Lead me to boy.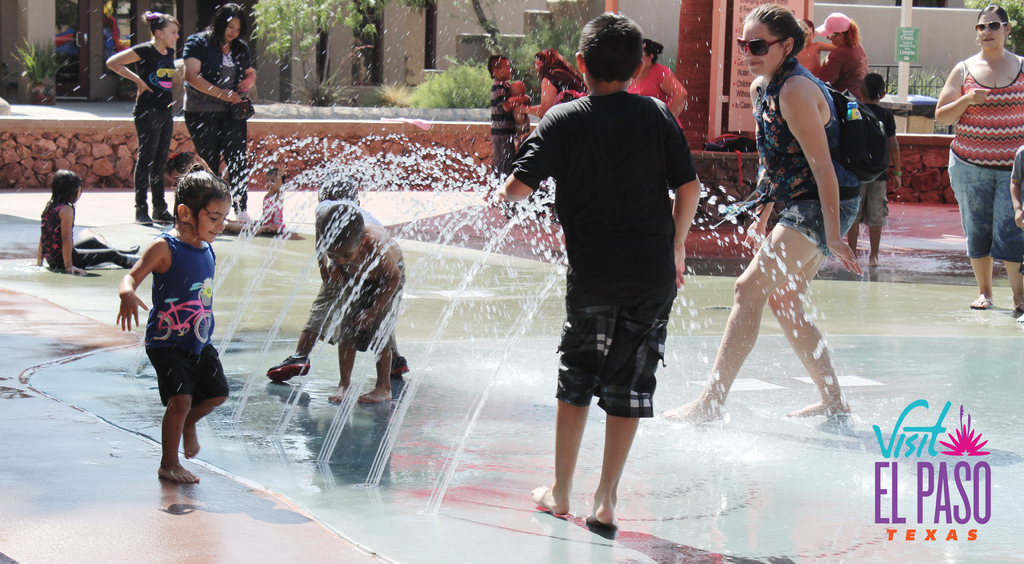
Lead to pyautogui.locateOnScreen(485, 52, 523, 190).
